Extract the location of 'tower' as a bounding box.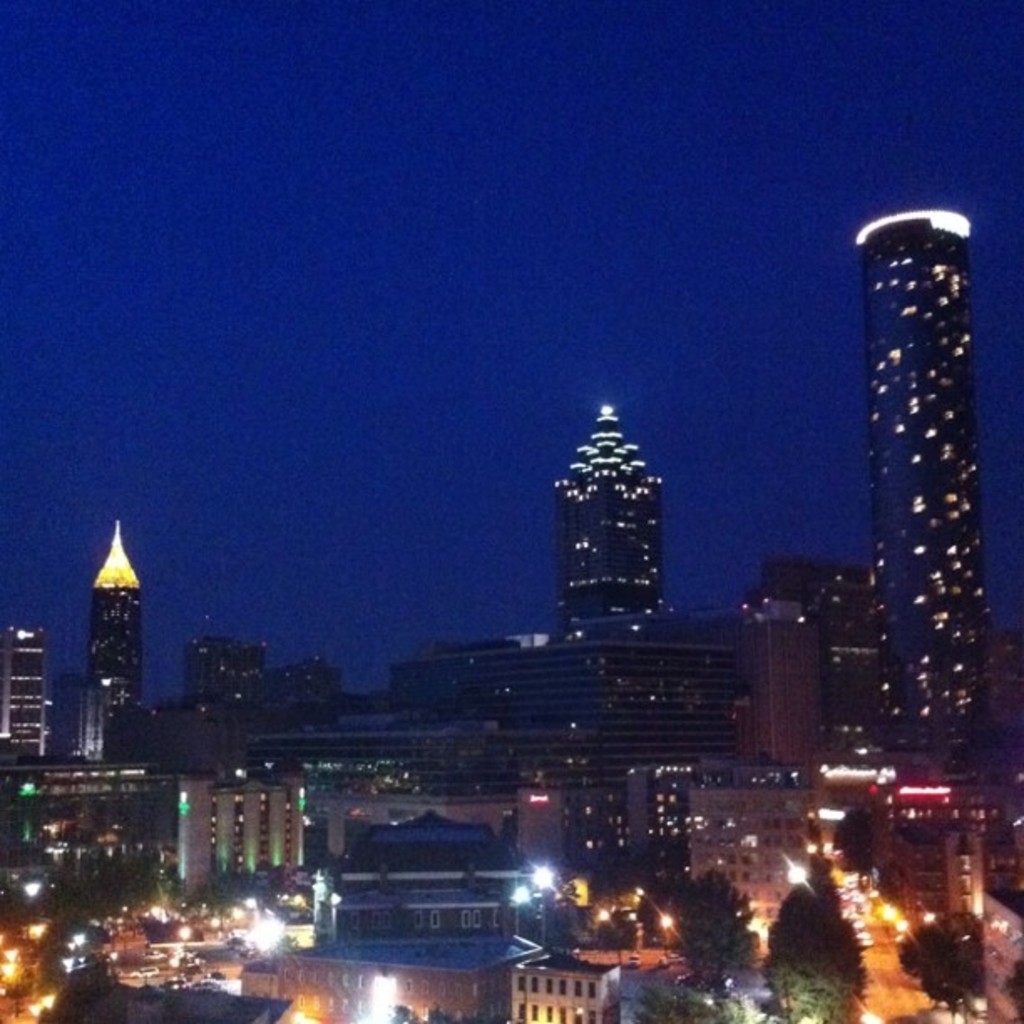
bbox=(840, 197, 1004, 775).
